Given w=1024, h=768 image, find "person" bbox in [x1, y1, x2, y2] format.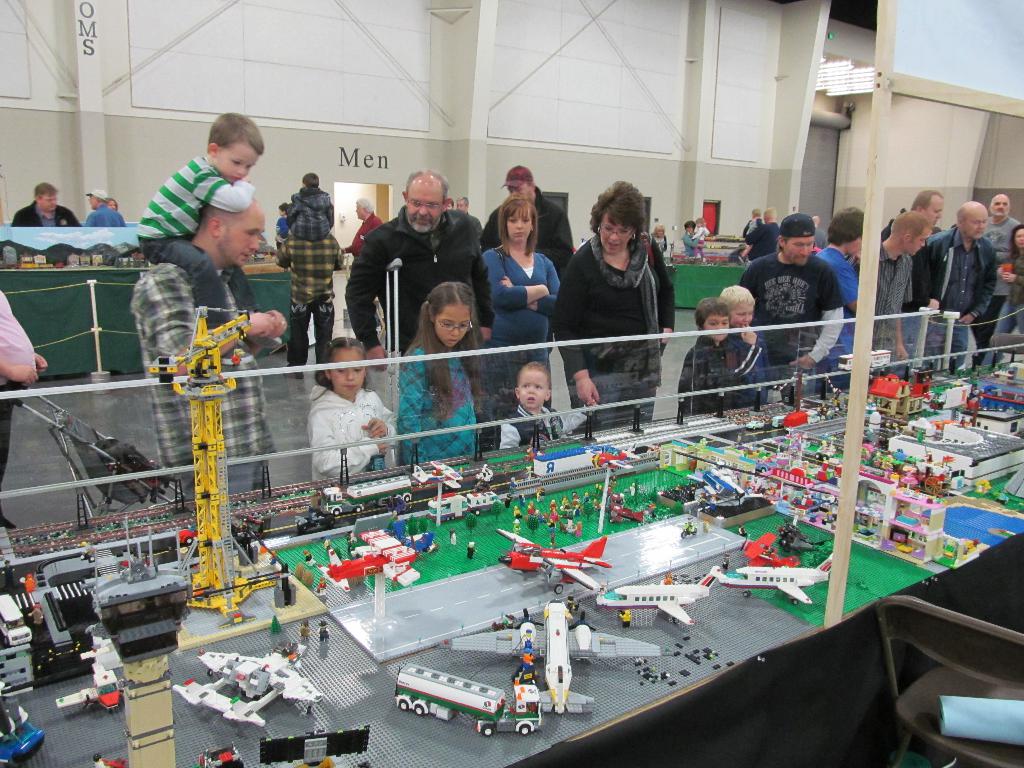
[618, 611, 630, 628].
